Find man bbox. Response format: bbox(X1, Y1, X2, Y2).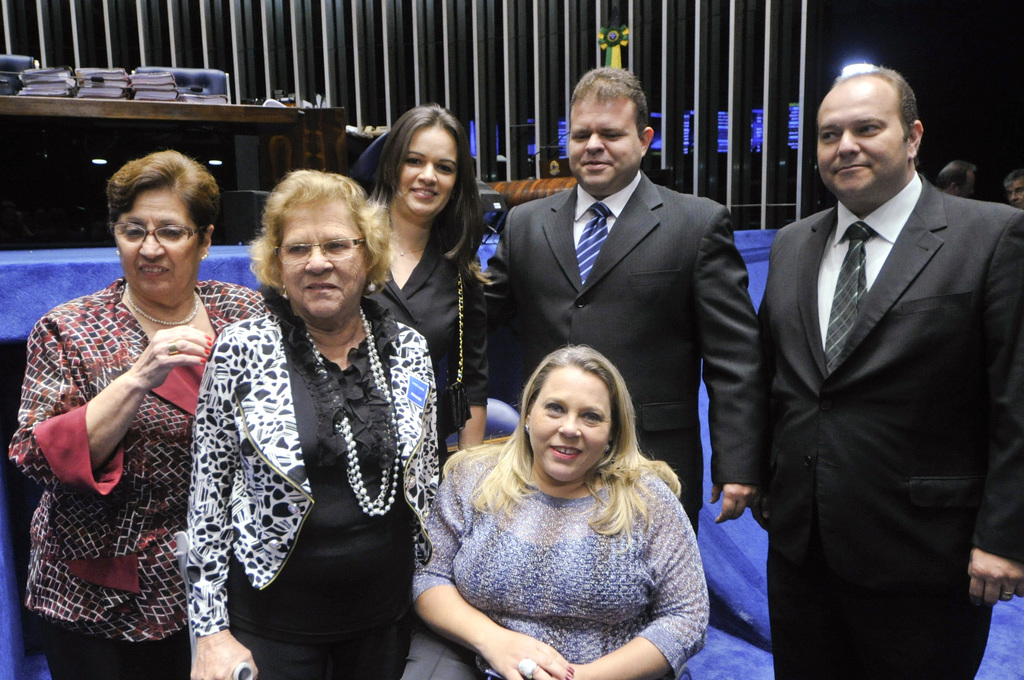
bbox(1004, 168, 1023, 212).
